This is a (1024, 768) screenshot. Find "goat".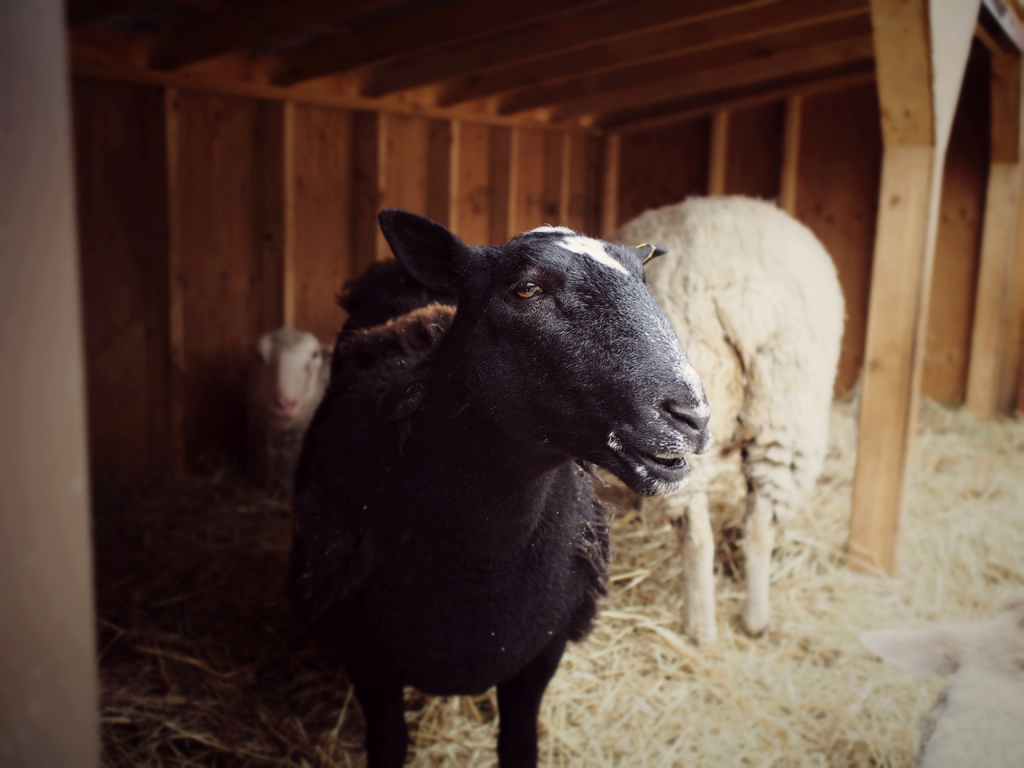
Bounding box: bbox(262, 192, 739, 767).
